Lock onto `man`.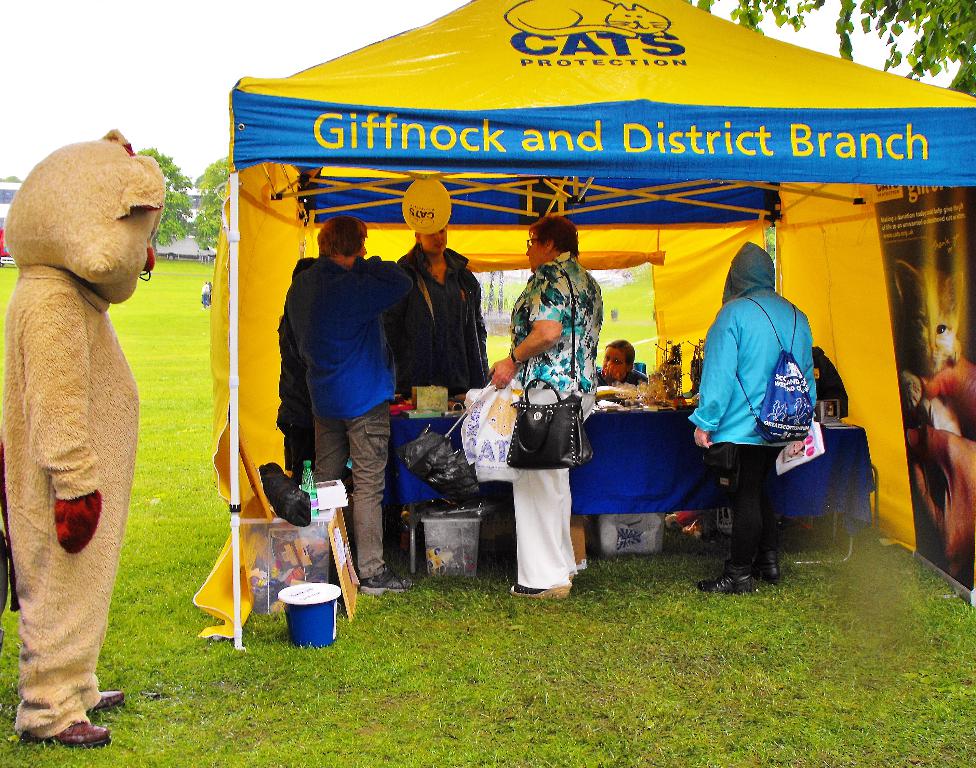
Locked: (left=280, top=201, right=403, bottom=564).
